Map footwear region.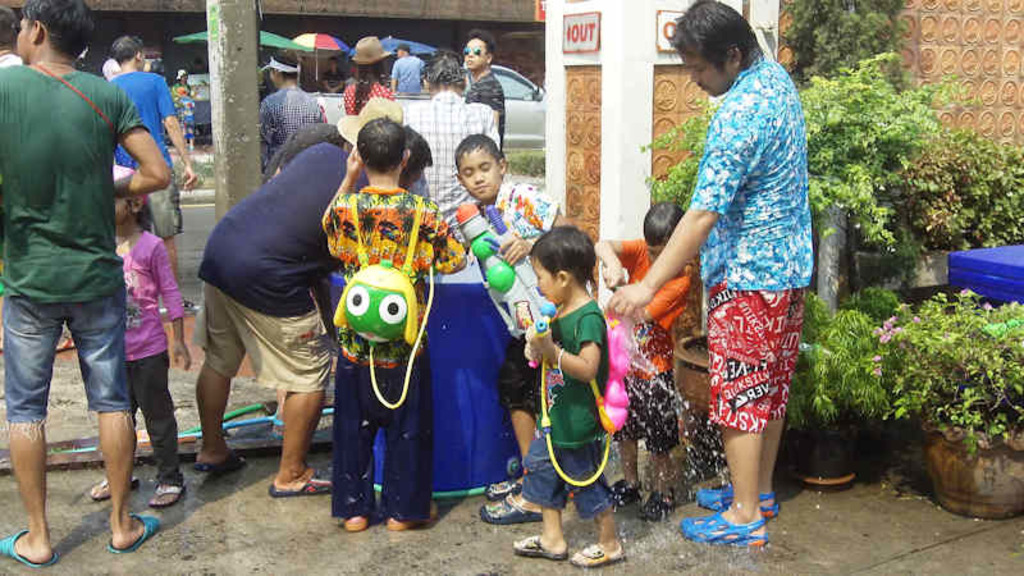
Mapped to box=[193, 444, 244, 474].
